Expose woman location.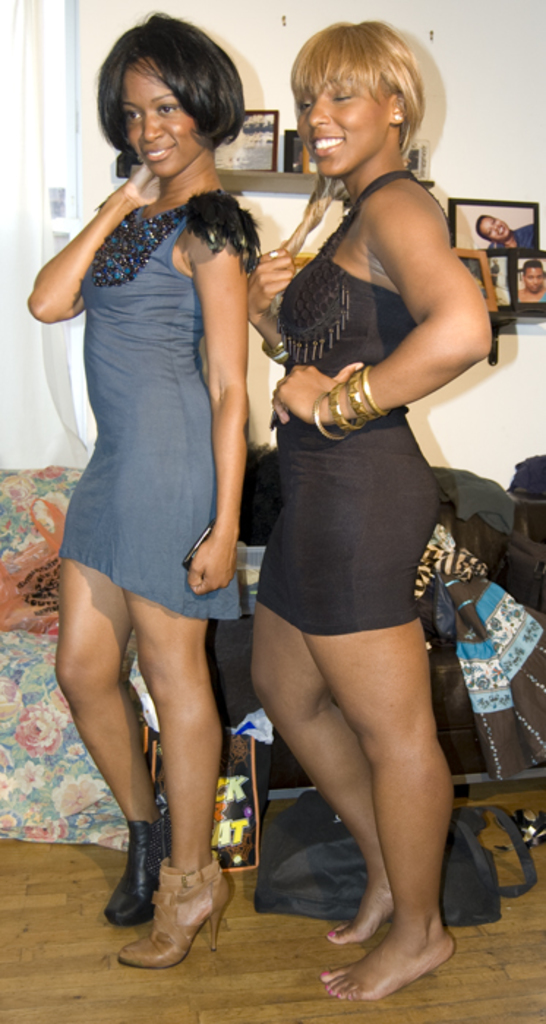
Exposed at <region>242, 18, 498, 1009</region>.
